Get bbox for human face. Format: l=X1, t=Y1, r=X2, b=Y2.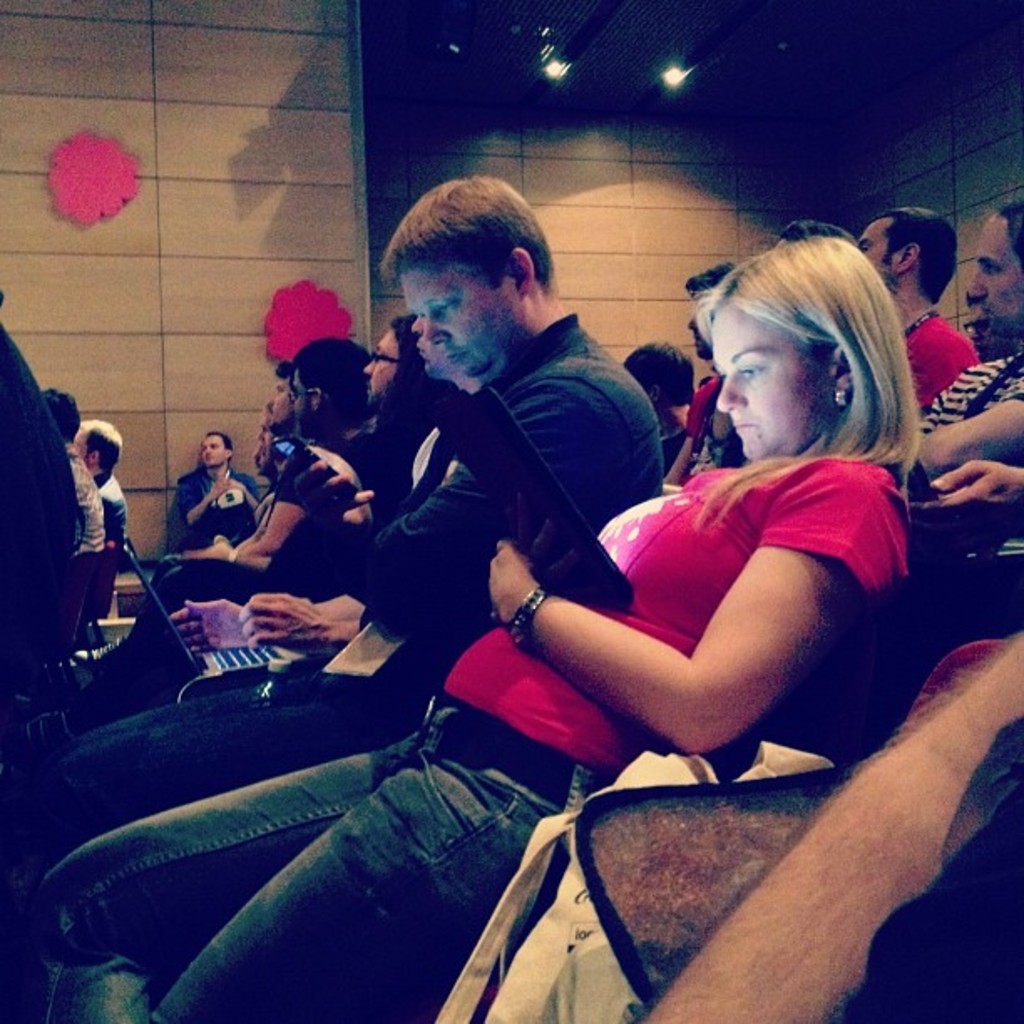
l=718, t=310, r=835, b=462.
